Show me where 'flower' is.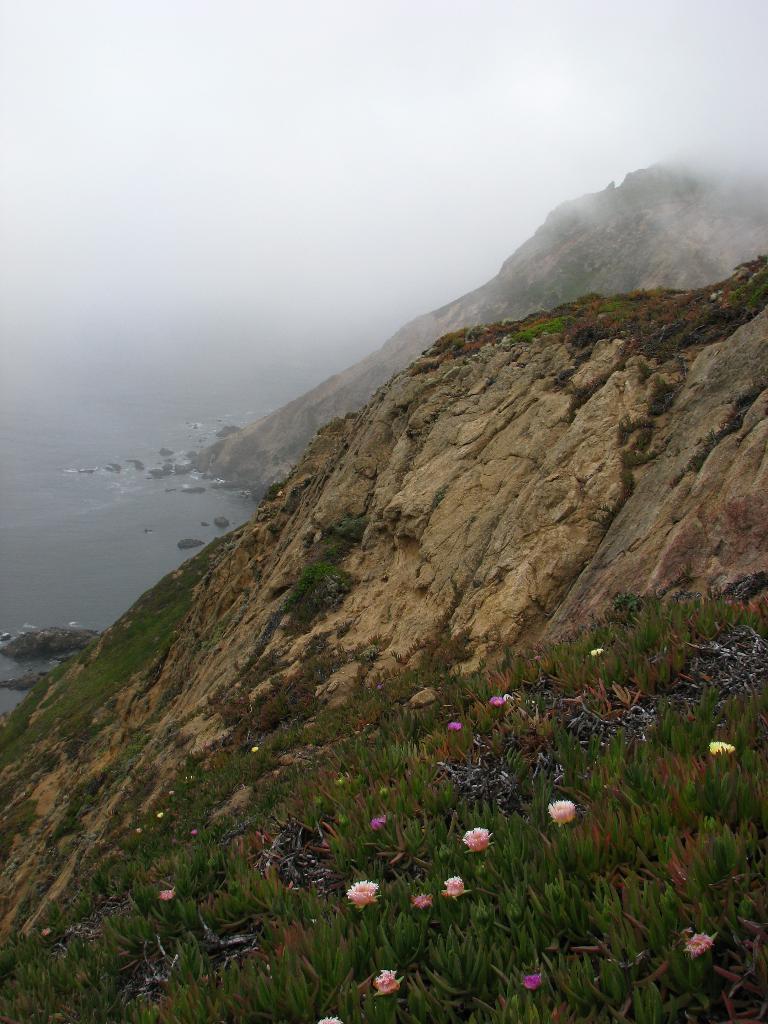
'flower' is at x1=548, y1=799, x2=573, y2=829.
